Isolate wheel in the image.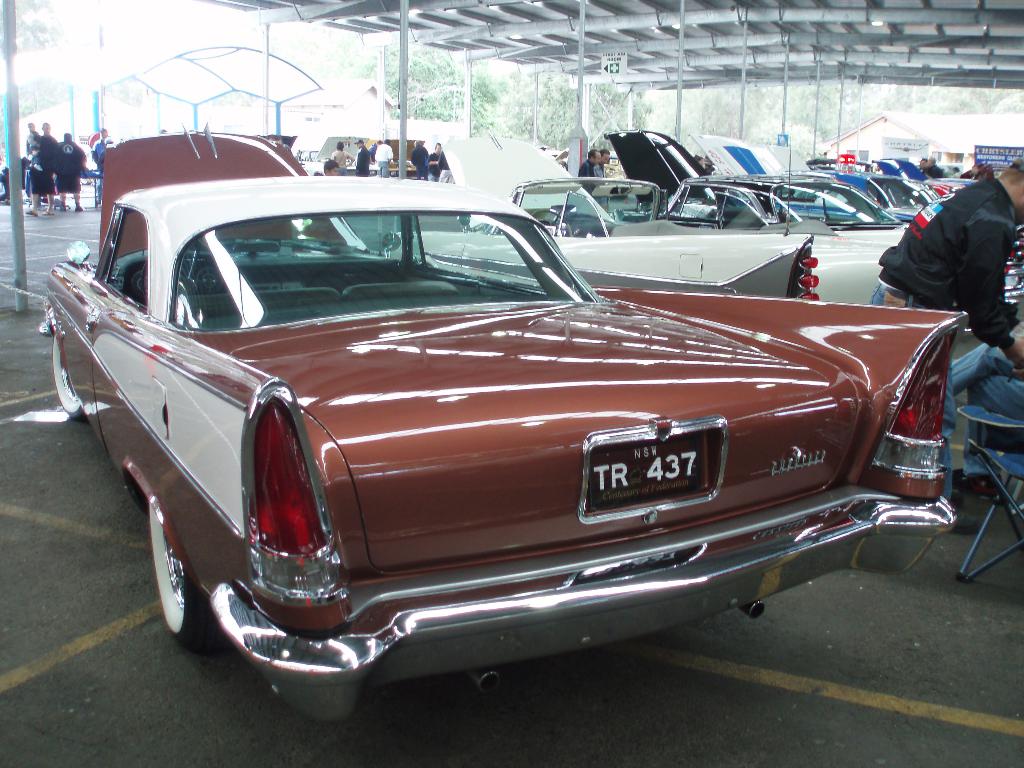
Isolated region: select_region(140, 259, 204, 300).
